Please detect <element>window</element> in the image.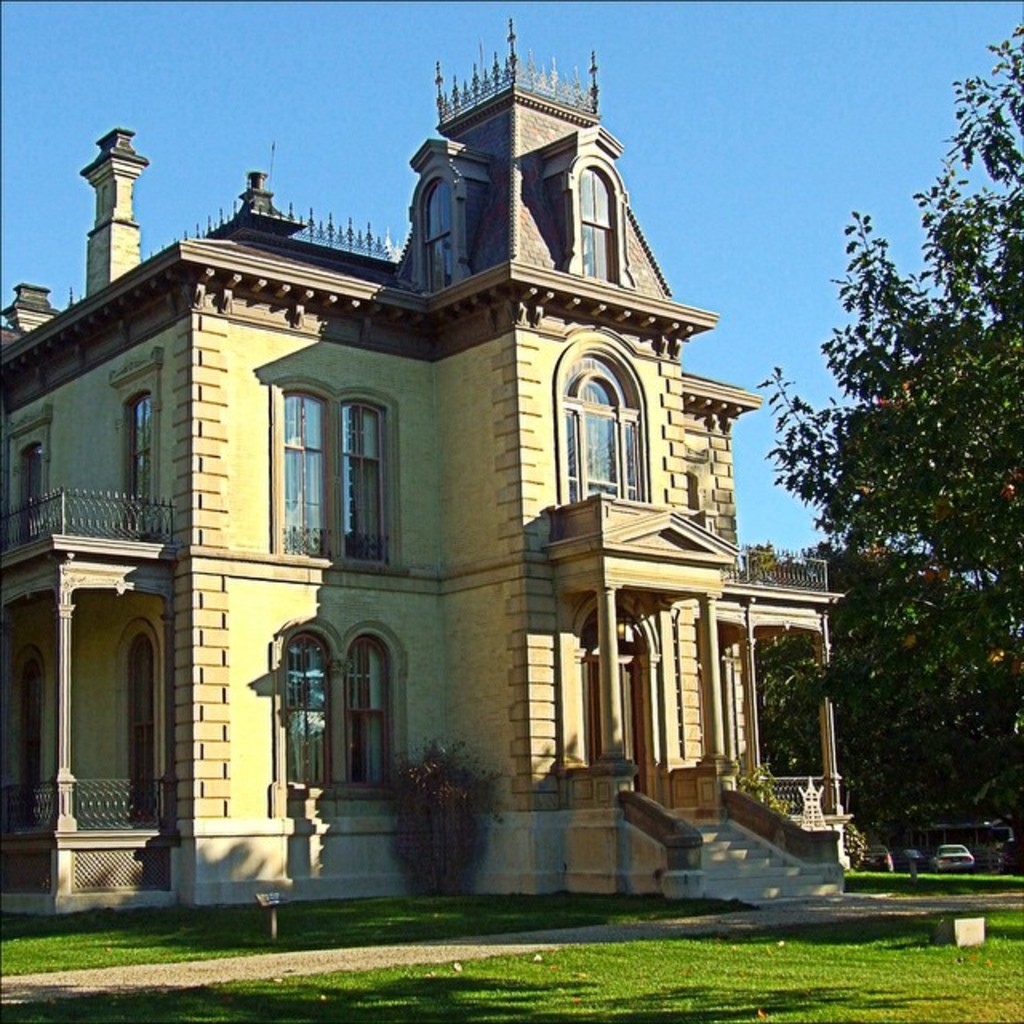
(x1=549, y1=342, x2=650, y2=506).
